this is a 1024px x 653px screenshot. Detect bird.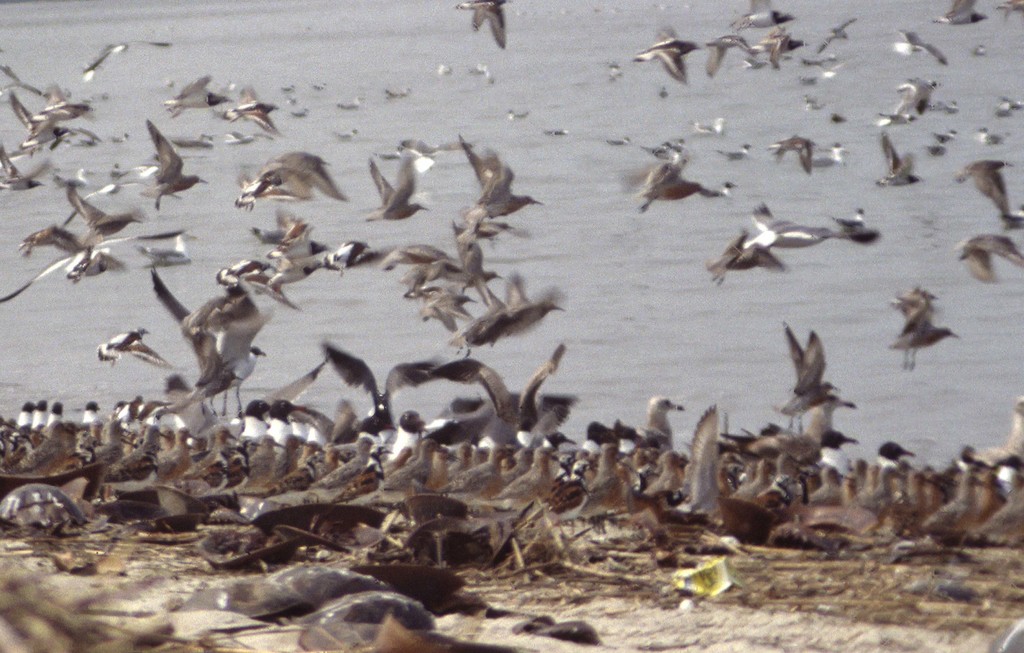
(886, 298, 962, 371).
